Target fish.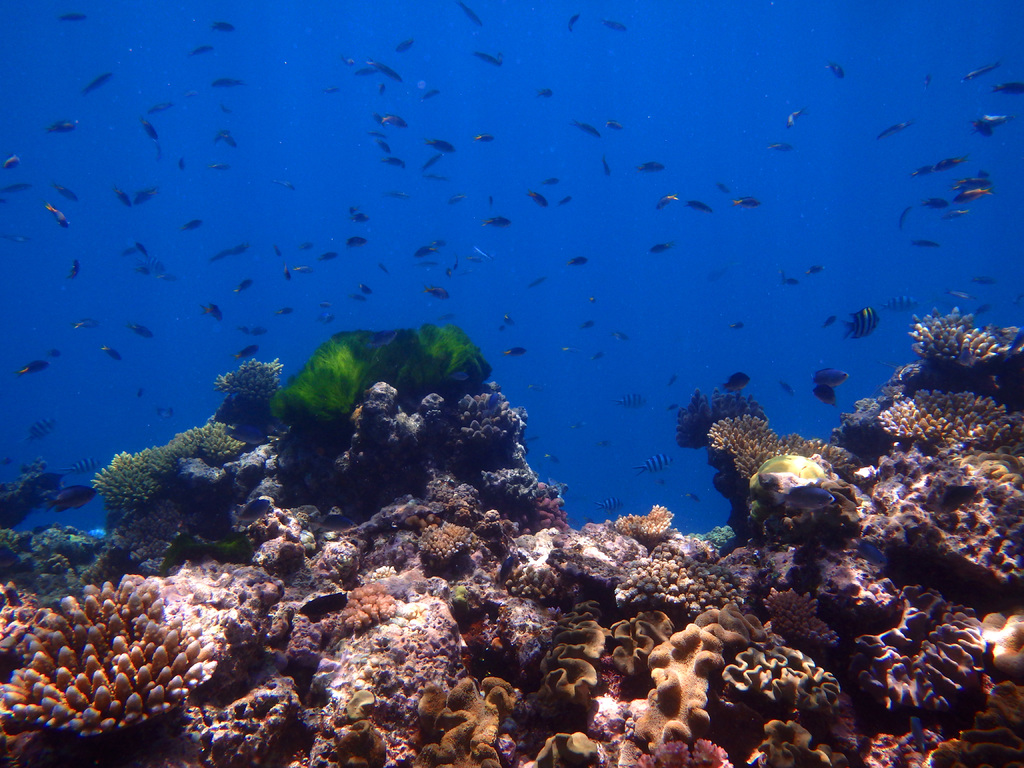
Target region: (x1=593, y1=497, x2=619, y2=516).
